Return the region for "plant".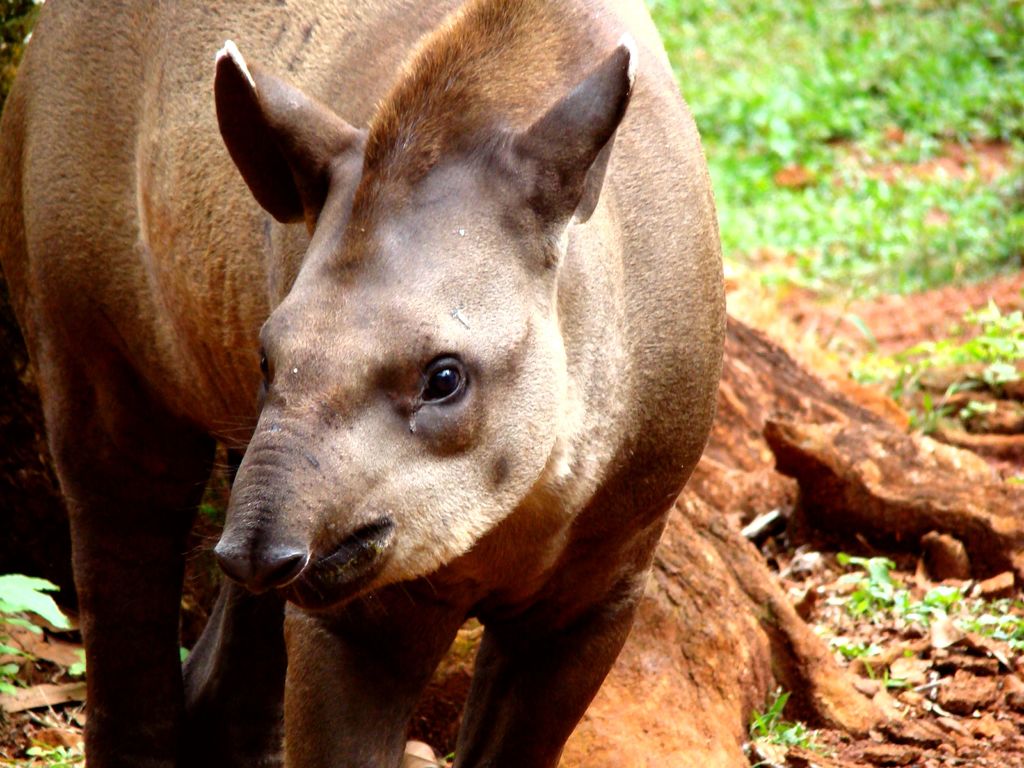
(1,572,71,638).
